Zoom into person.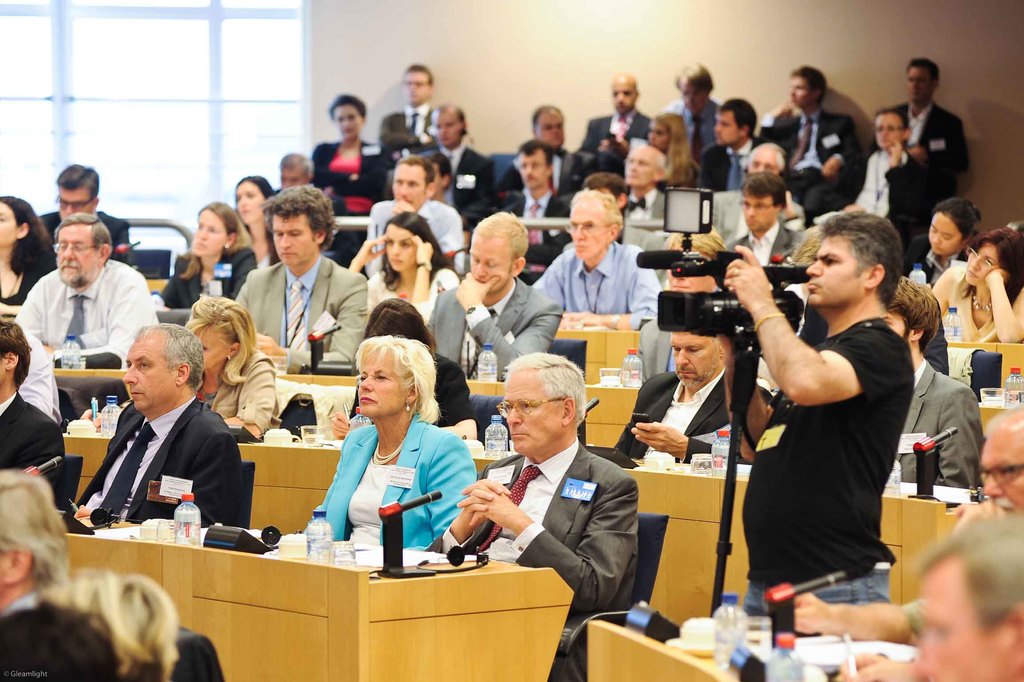
Zoom target: box(37, 161, 131, 261).
